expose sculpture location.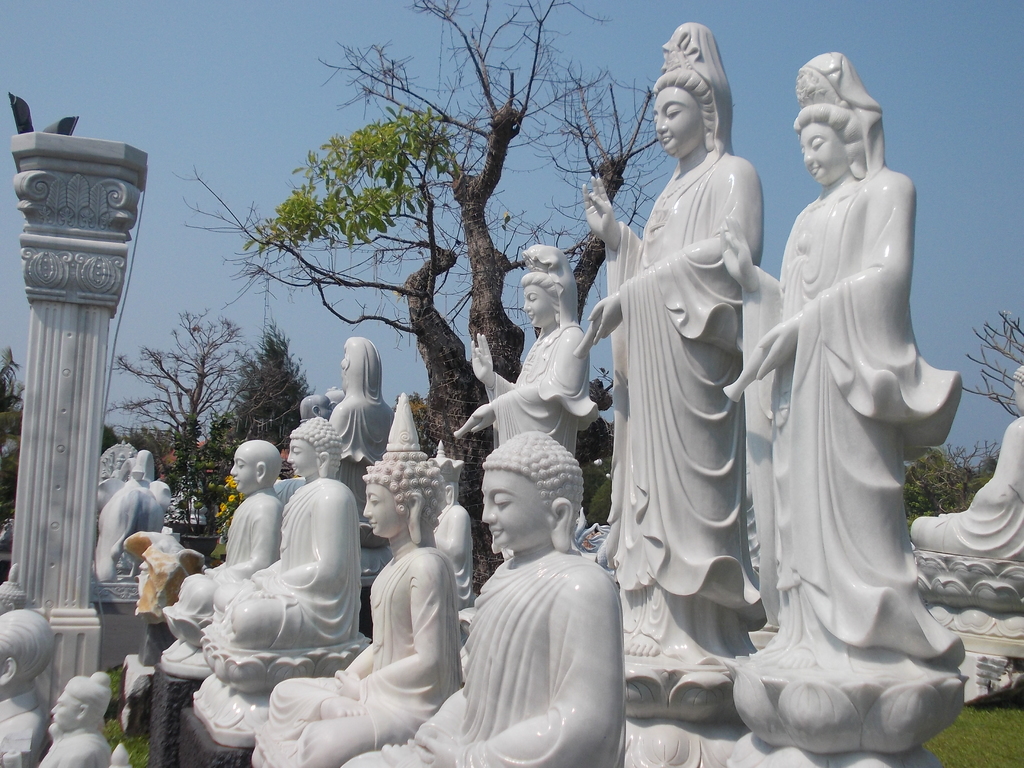
Exposed at BBox(435, 248, 603, 516).
